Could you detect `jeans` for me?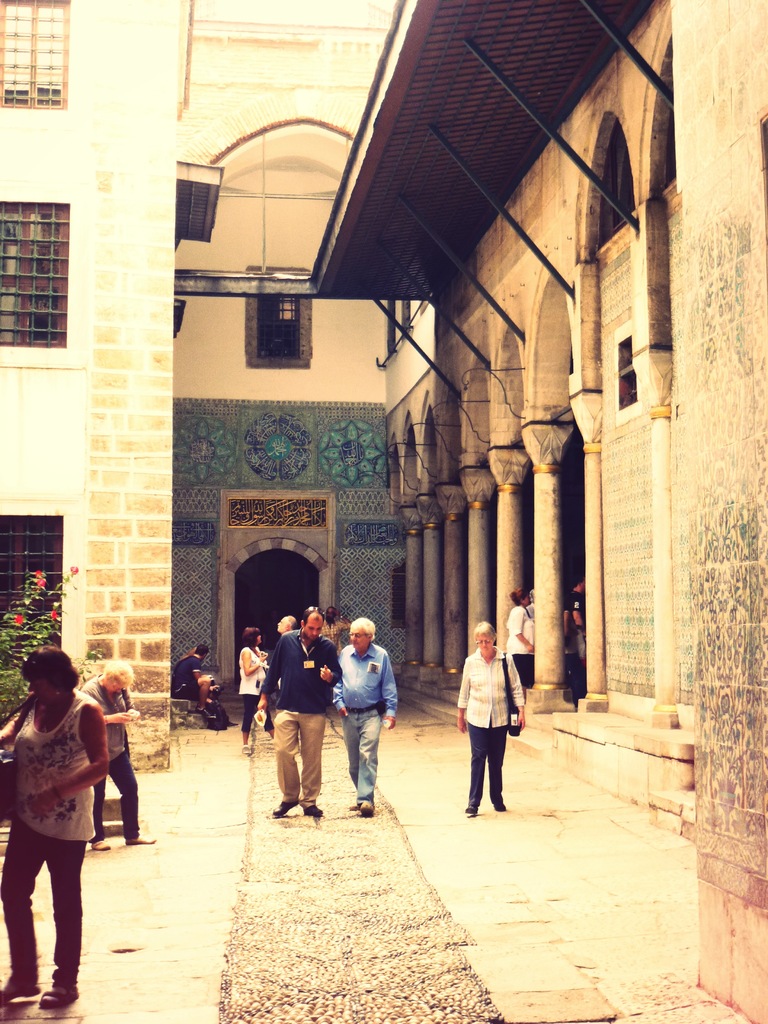
Detection result: bbox=(455, 720, 516, 812).
